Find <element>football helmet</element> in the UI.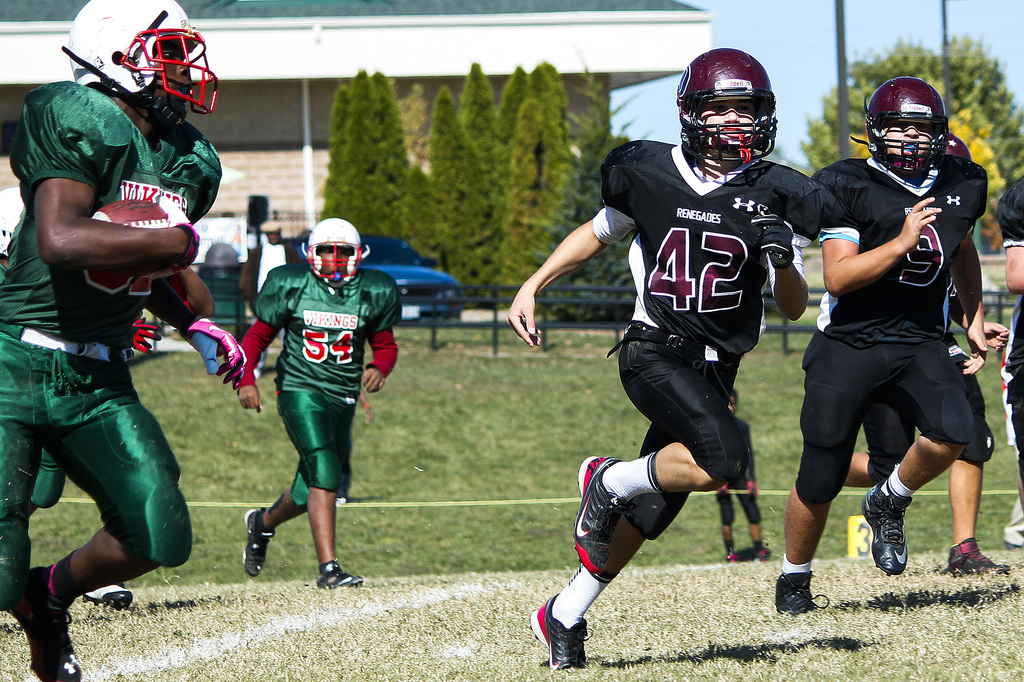
UI element at BBox(303, 214, 370, 288).
